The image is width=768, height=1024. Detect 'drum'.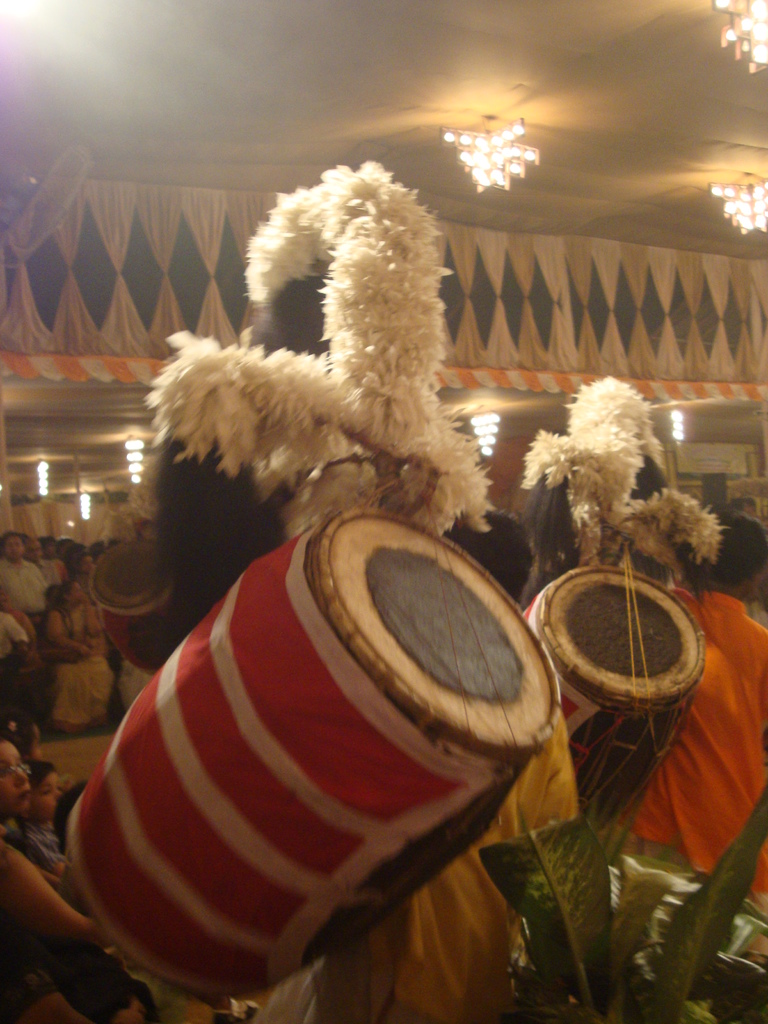
Detection: Rect(67, 508, 565, 1001).
